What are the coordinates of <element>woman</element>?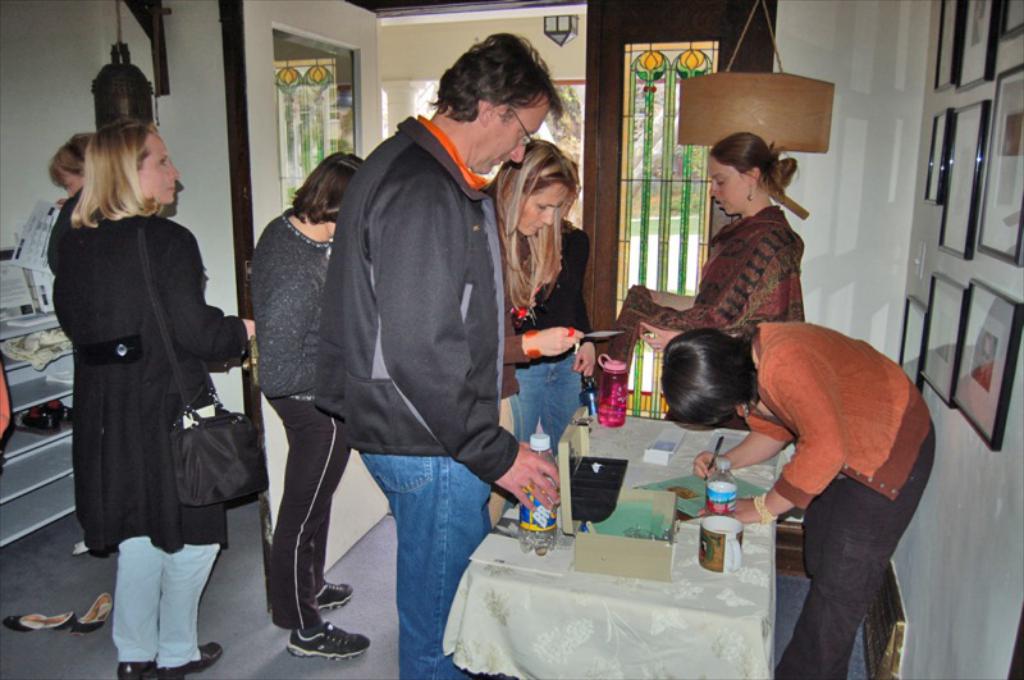
[662,319,937,679].
